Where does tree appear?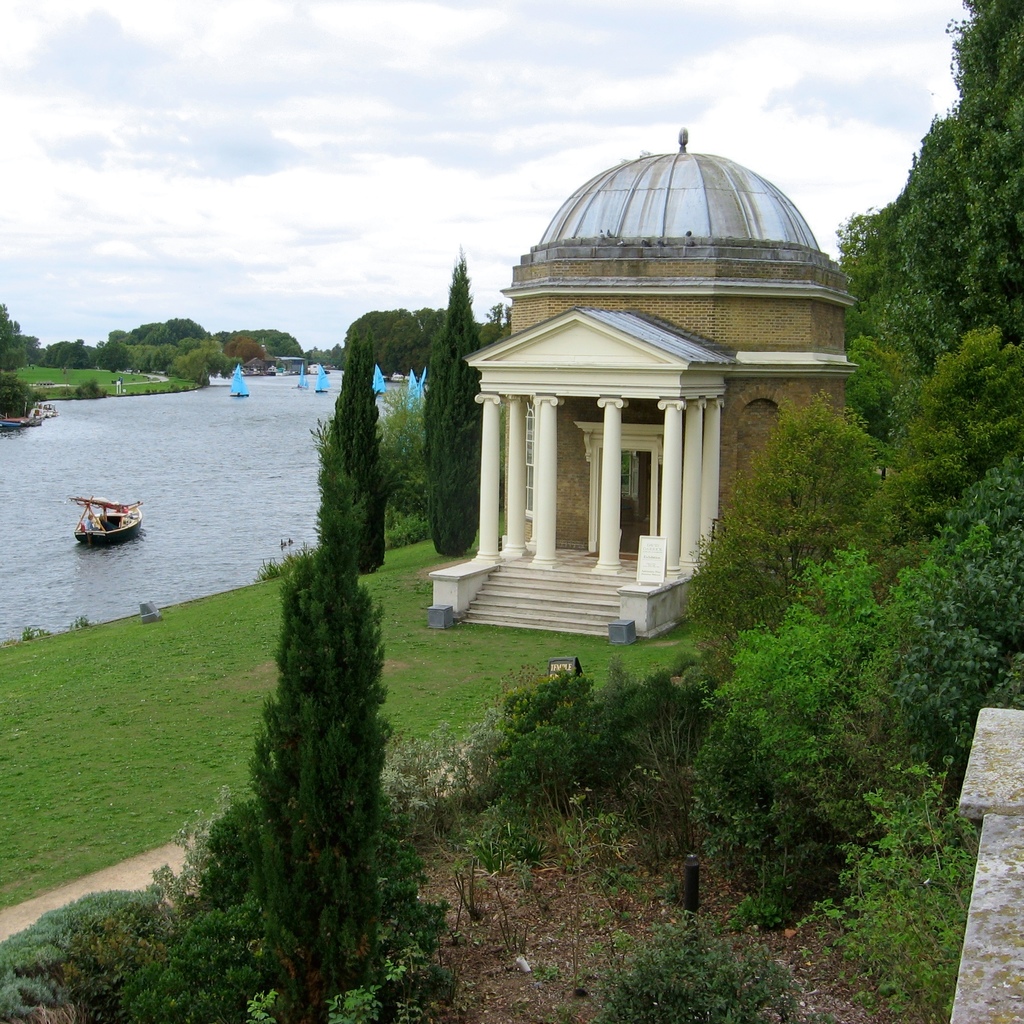
Appears at detection(73, 383, 102, 404).
